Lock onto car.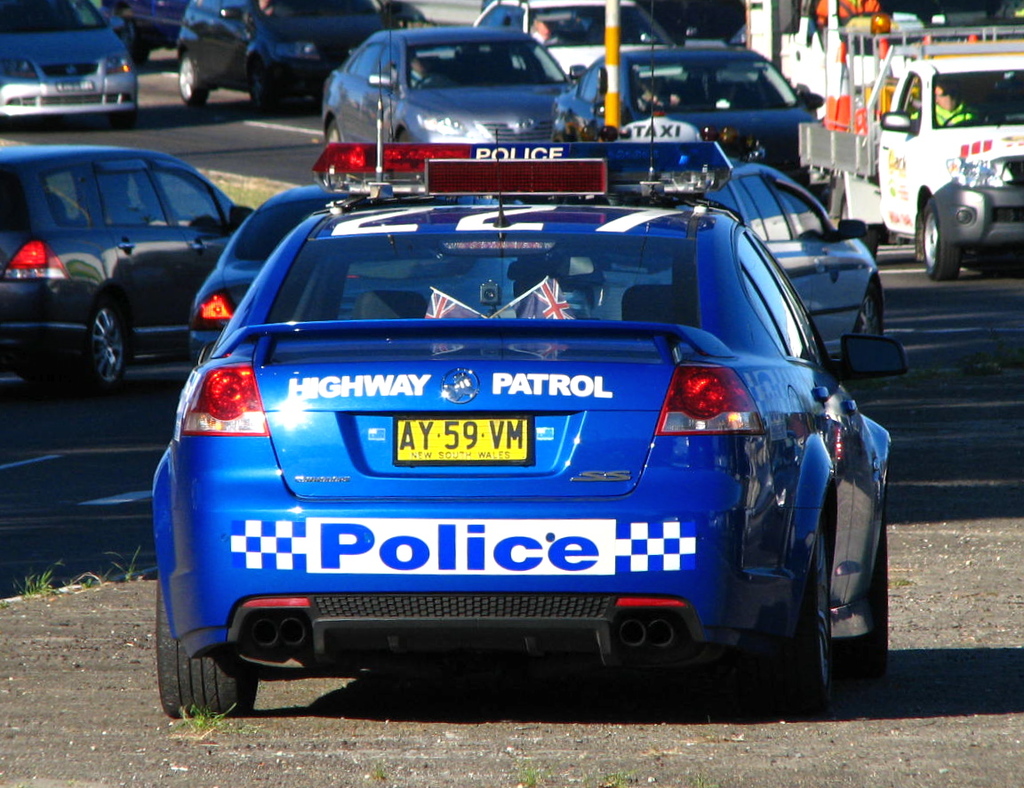
Locked: (left=172, top=0, right=421, bottom=106).
